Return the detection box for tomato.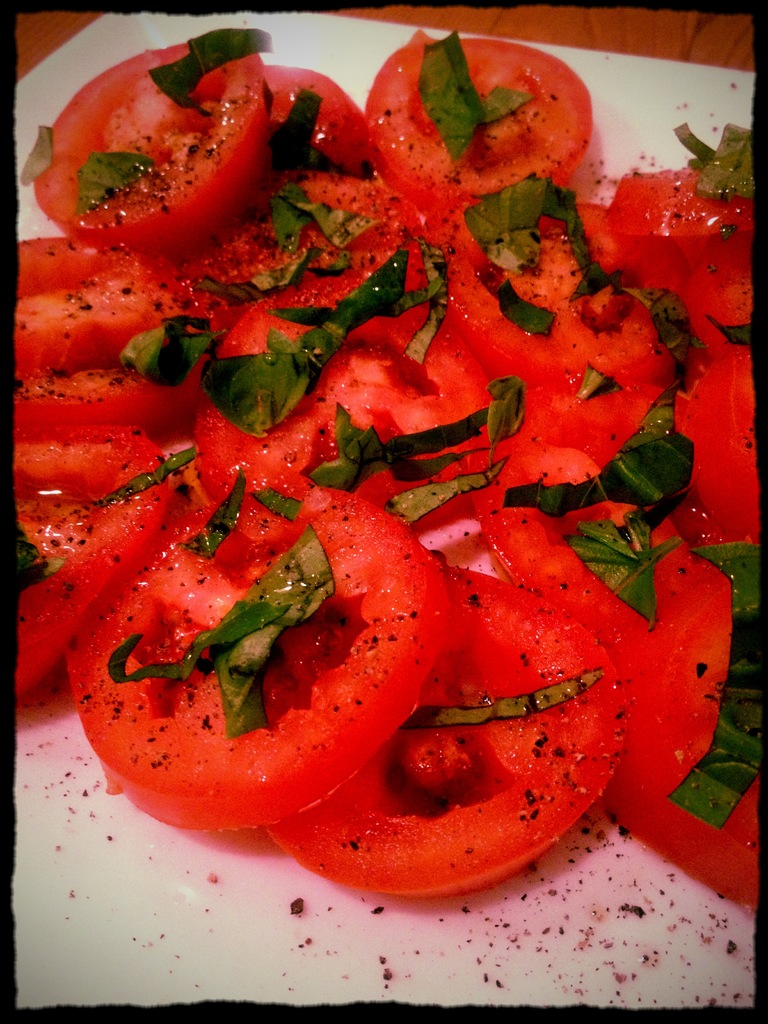
box=[61, 475, 439, 836].
